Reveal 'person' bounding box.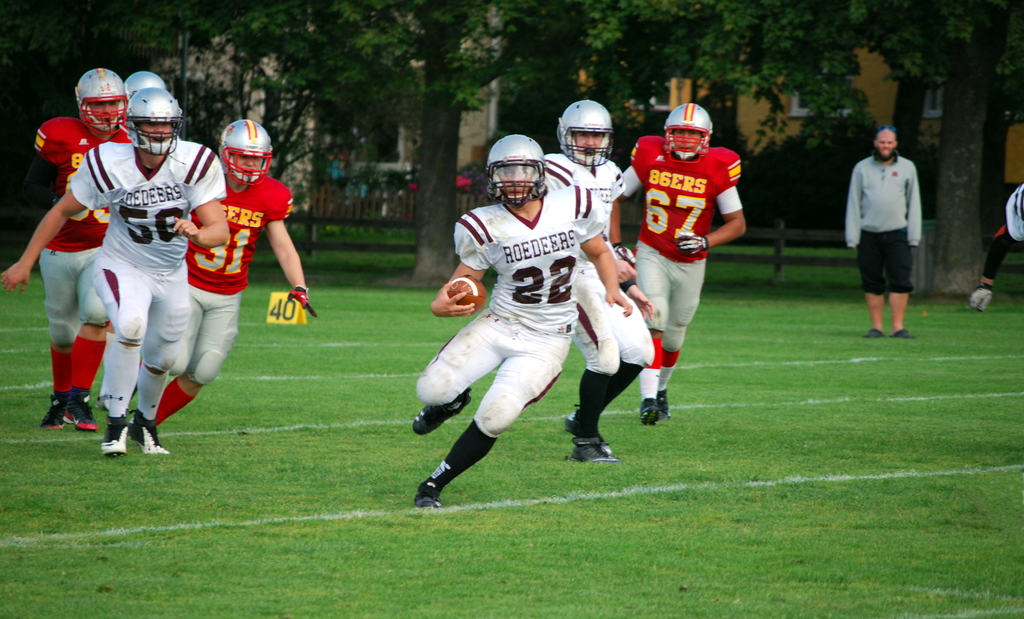
Revealed: l=546, t=89, r=659, b=471.
